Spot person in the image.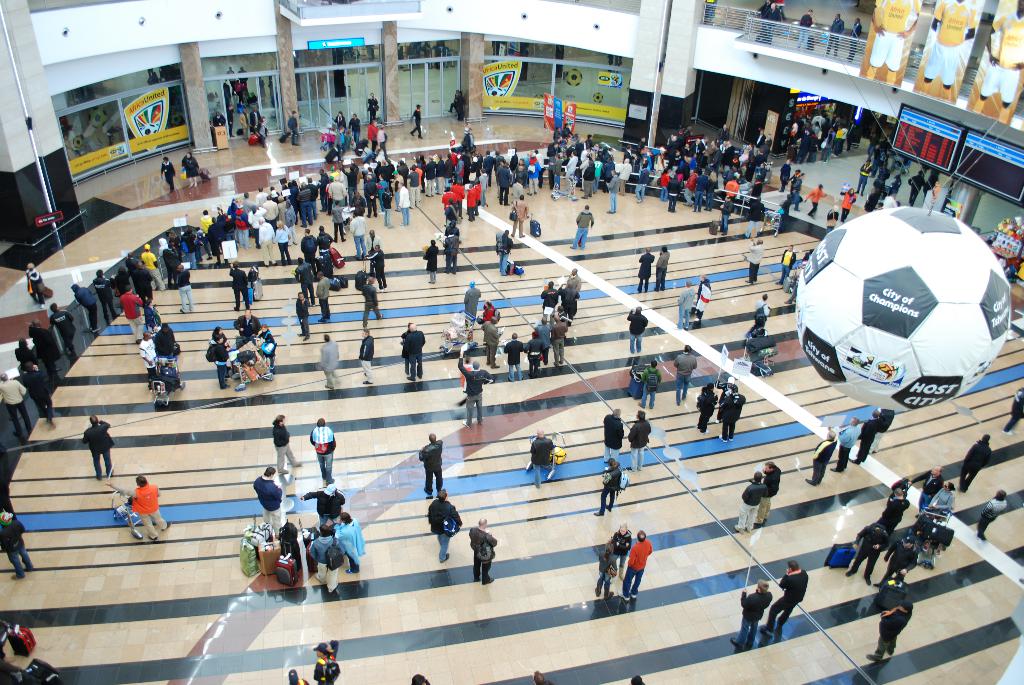
person found at locate(251, 109, 261, 132).
